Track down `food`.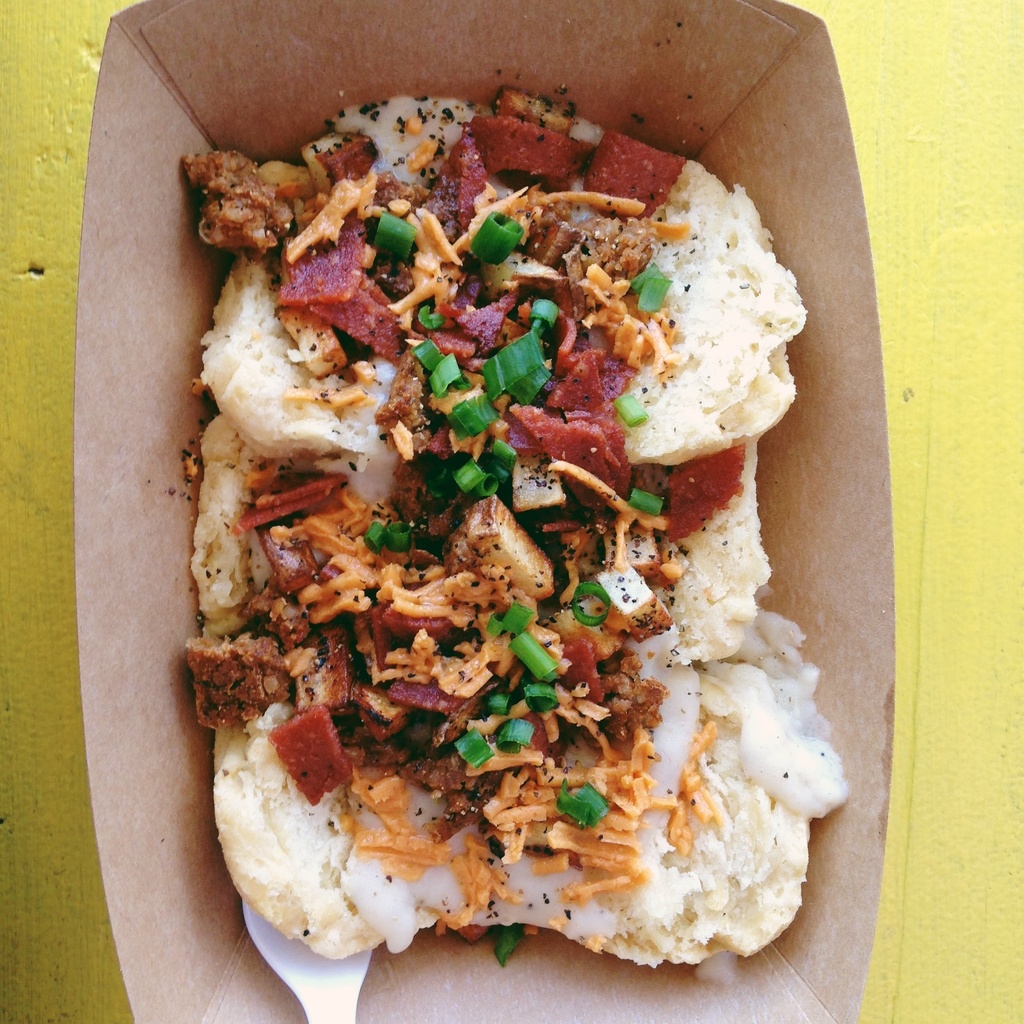
Tracked to (161, 72, 803, 933).
